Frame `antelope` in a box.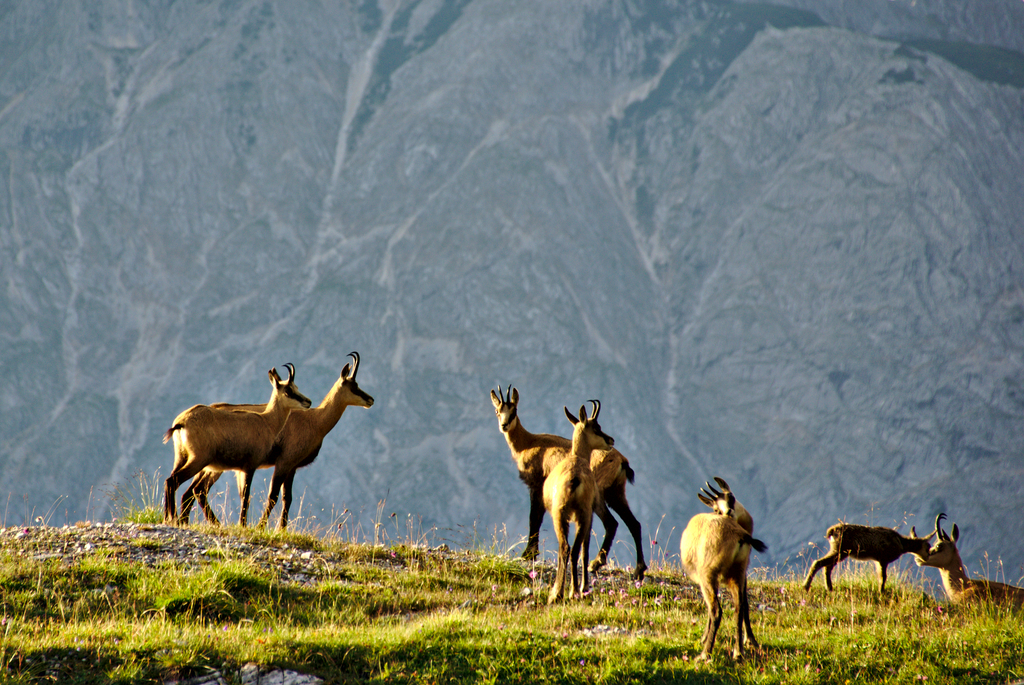
(484, 382, 648, 577).
